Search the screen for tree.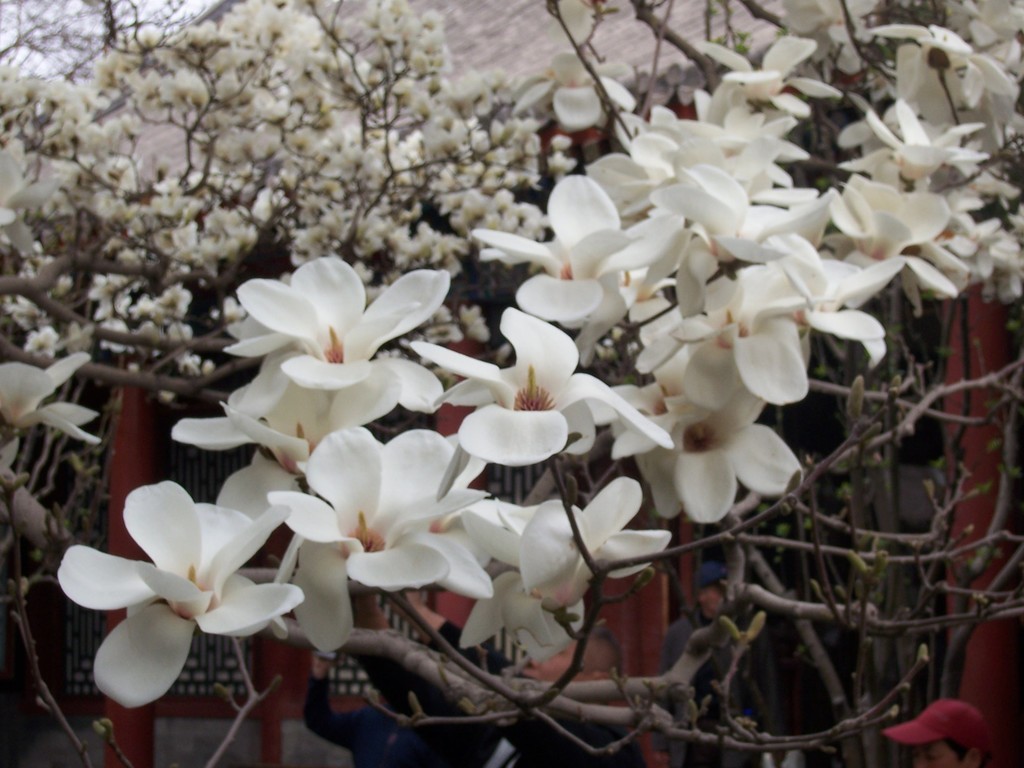
Found at {"left": 0, "top": 0, "right": 1023, "bottom": 767}.
